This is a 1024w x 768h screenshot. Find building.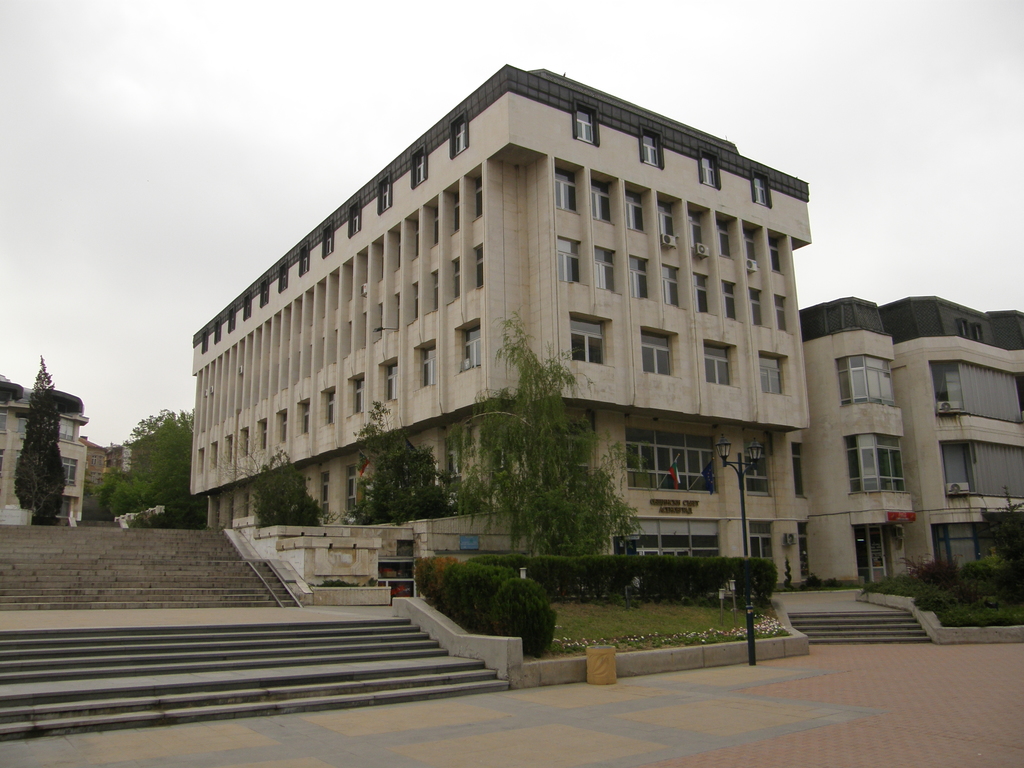
Bounding box: 189:61:1023:606.
